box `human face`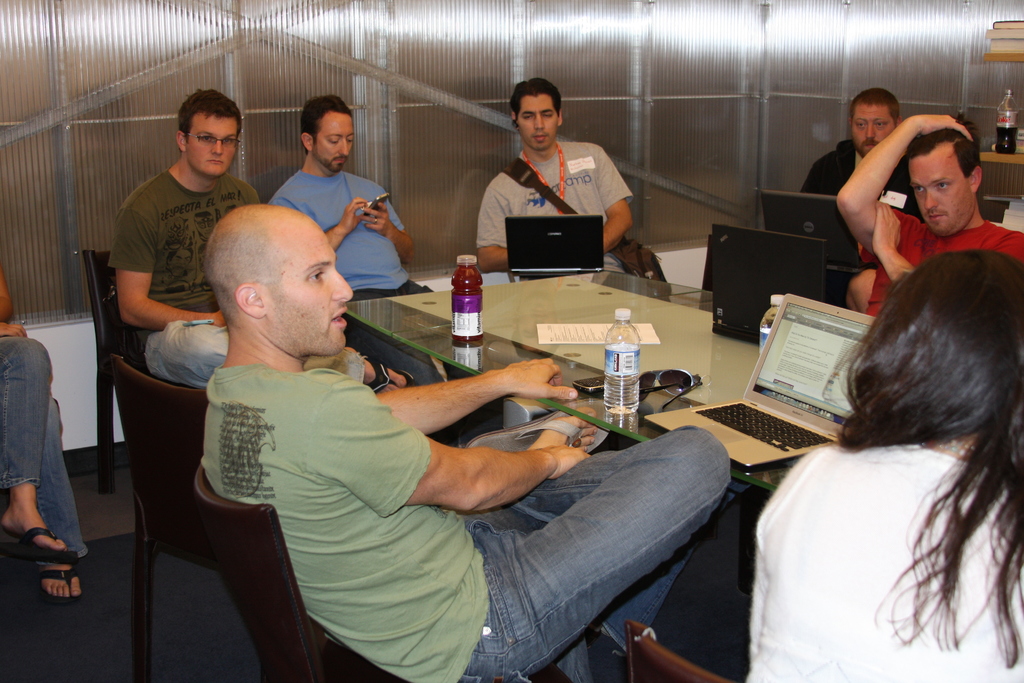
left=909, top=142, right=973, bottom=236
